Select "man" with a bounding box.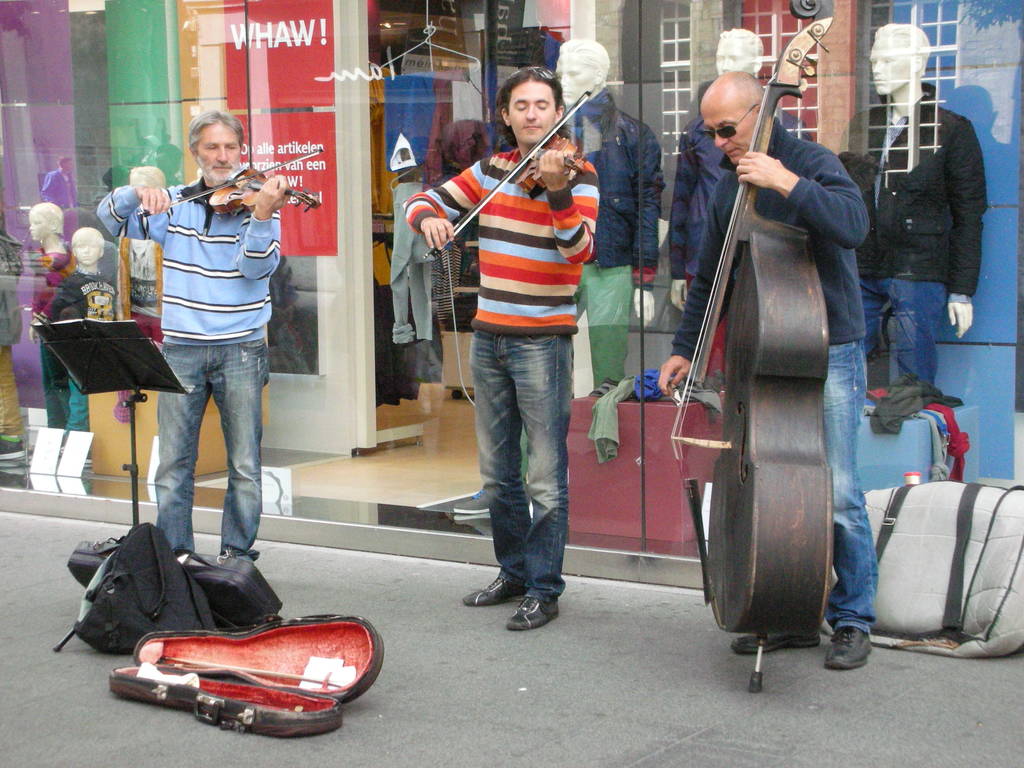
(x1=532, y1=42, x2=664, y2=475).
